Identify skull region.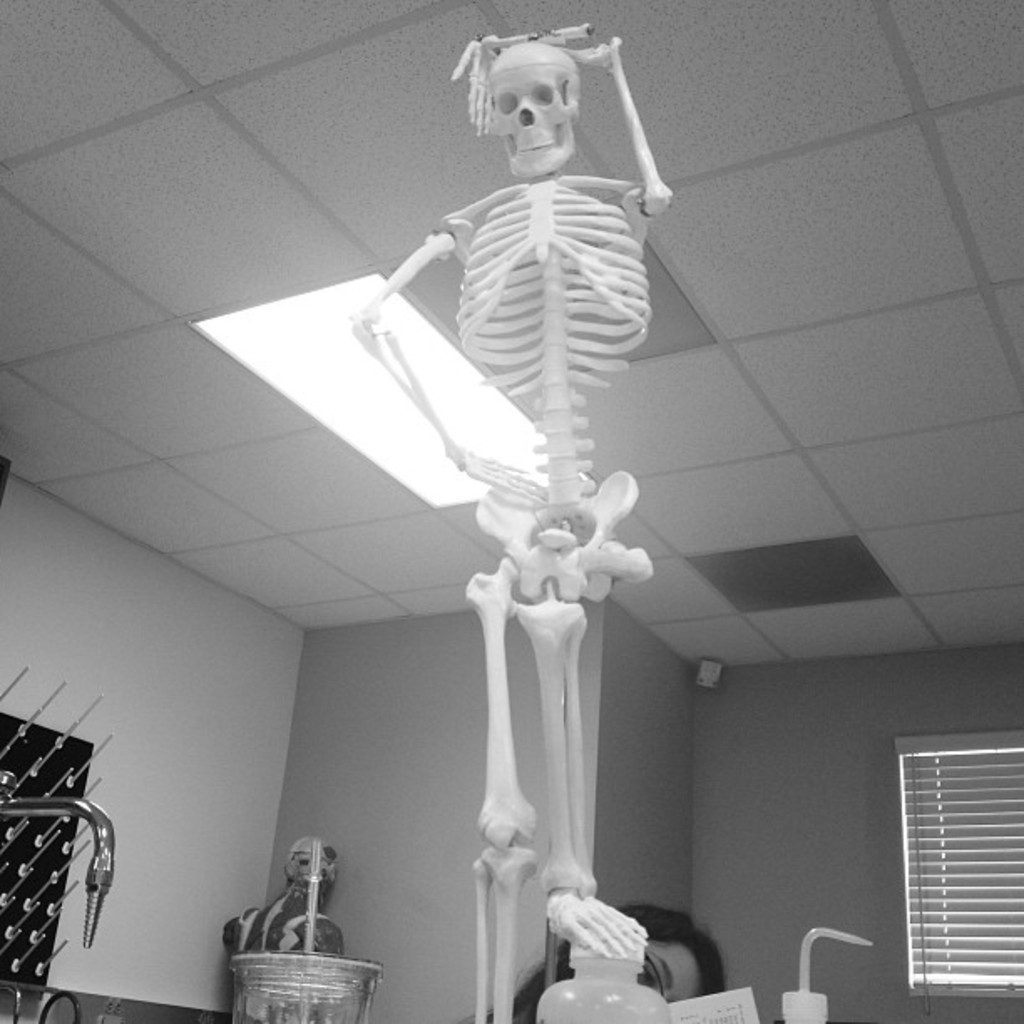
Region: [460, 23, 614, 151].
